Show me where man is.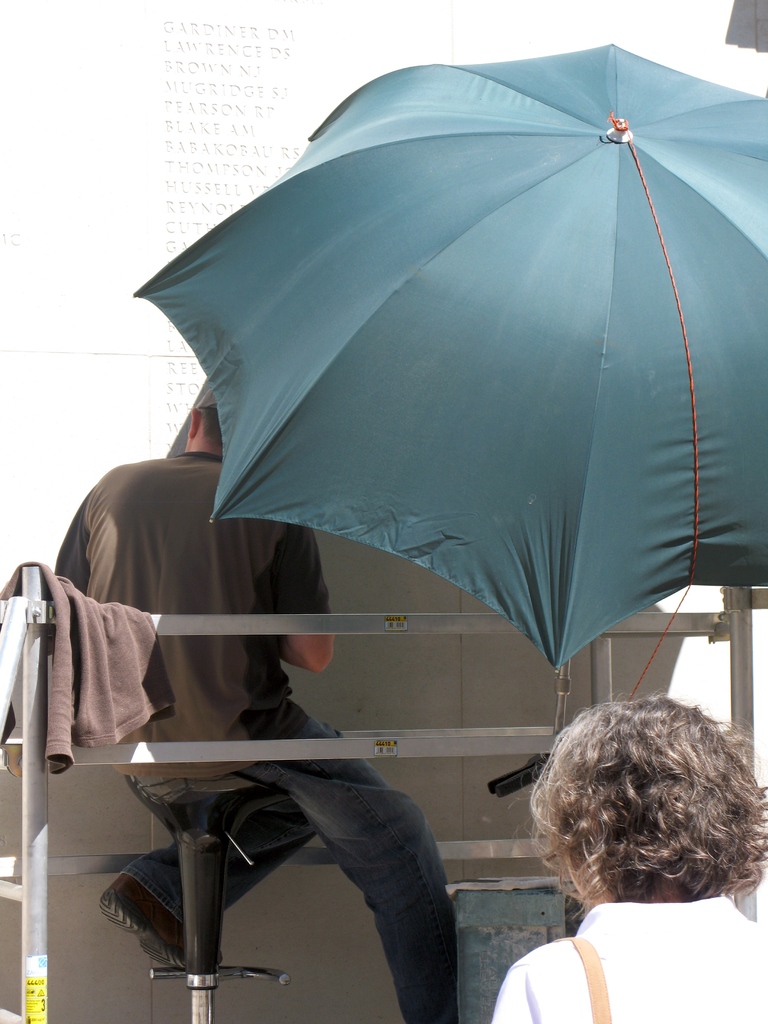
man is at (471, 695, 767, 1023).
